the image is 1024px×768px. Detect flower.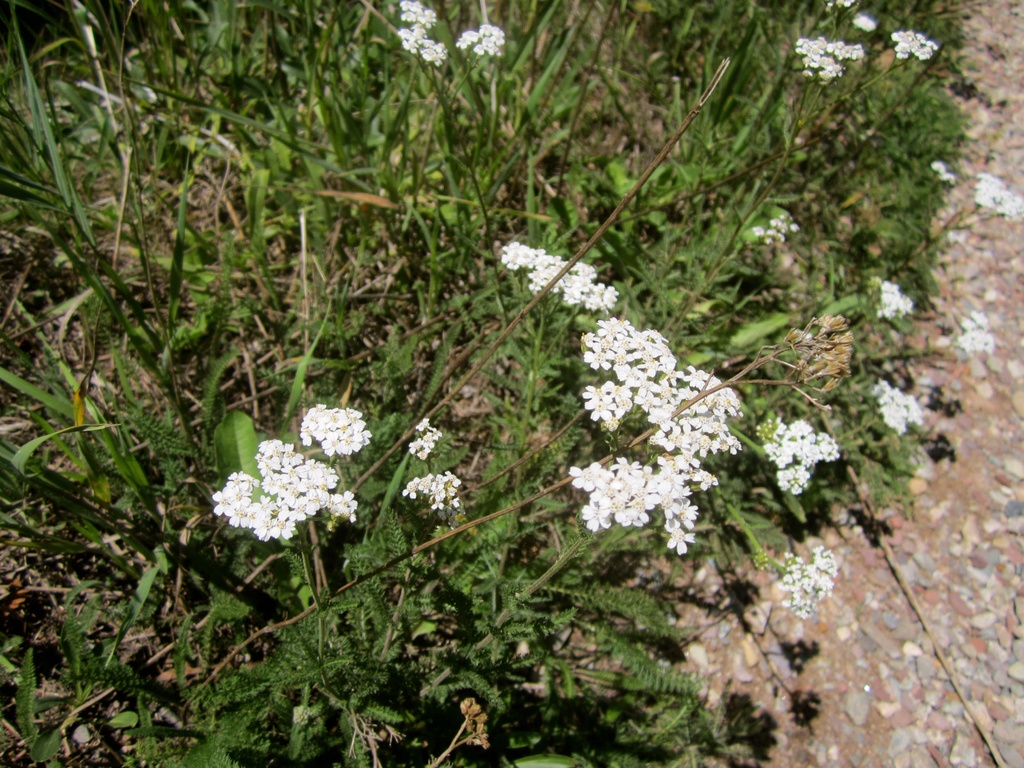
Detection: [870, 280, 912, 324].
